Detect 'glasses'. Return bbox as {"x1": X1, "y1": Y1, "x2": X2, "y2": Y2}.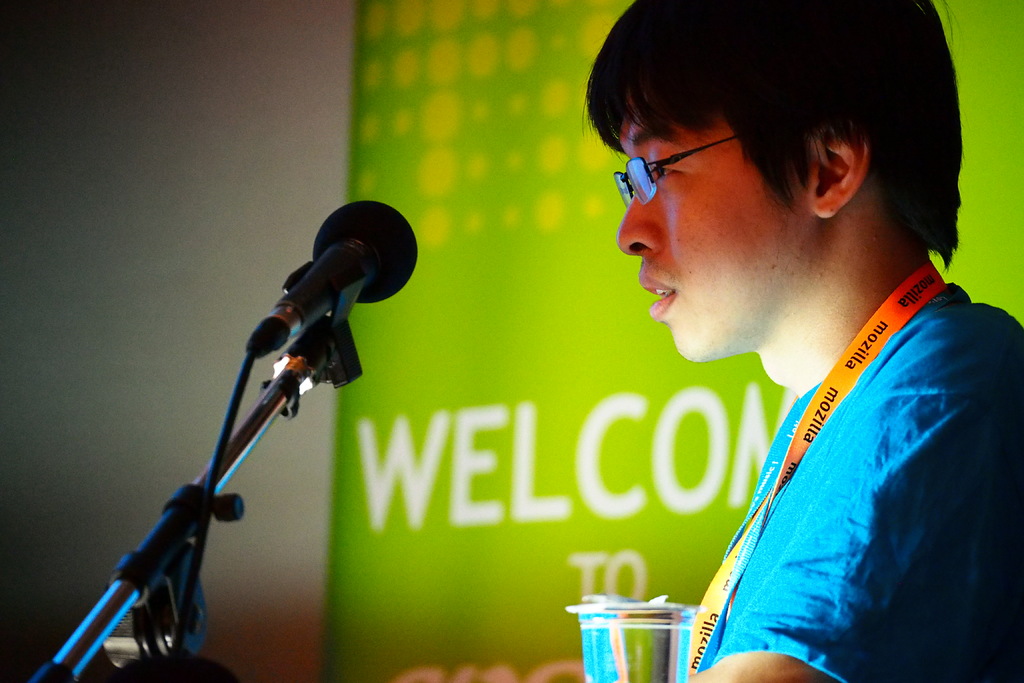
{"x1": 609, "y1": 125, "x2": 762, "y2": 214}.
